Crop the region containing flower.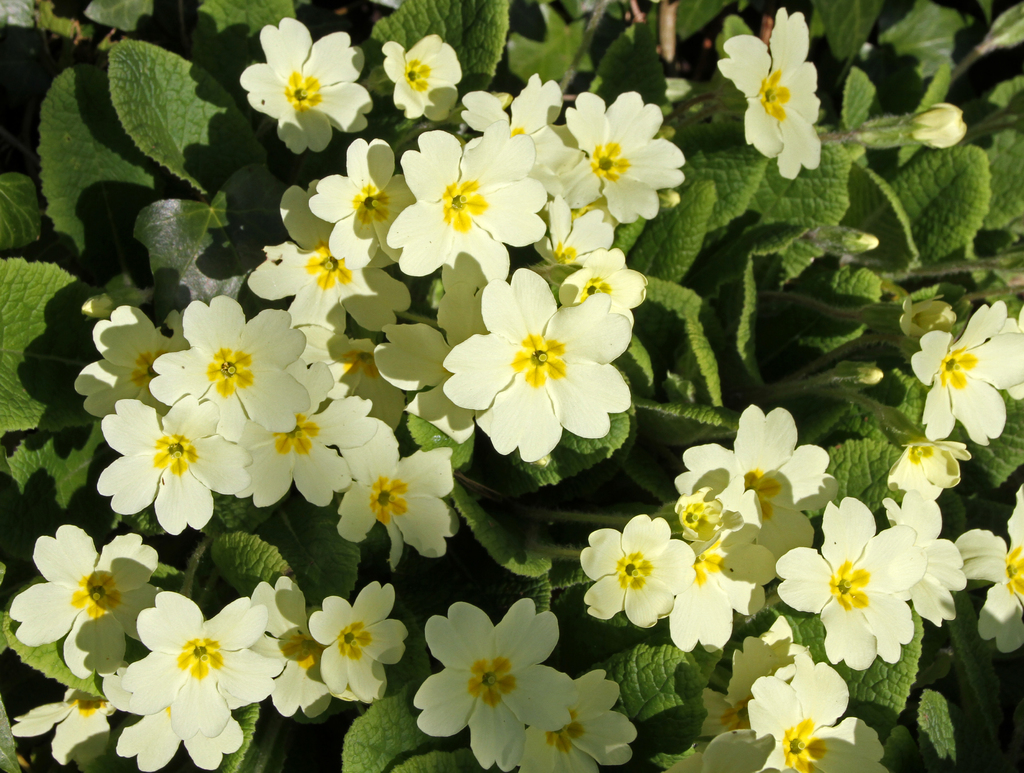
Crop region: pyautogui.locateOnScreen(10, 526, 166, 672).
